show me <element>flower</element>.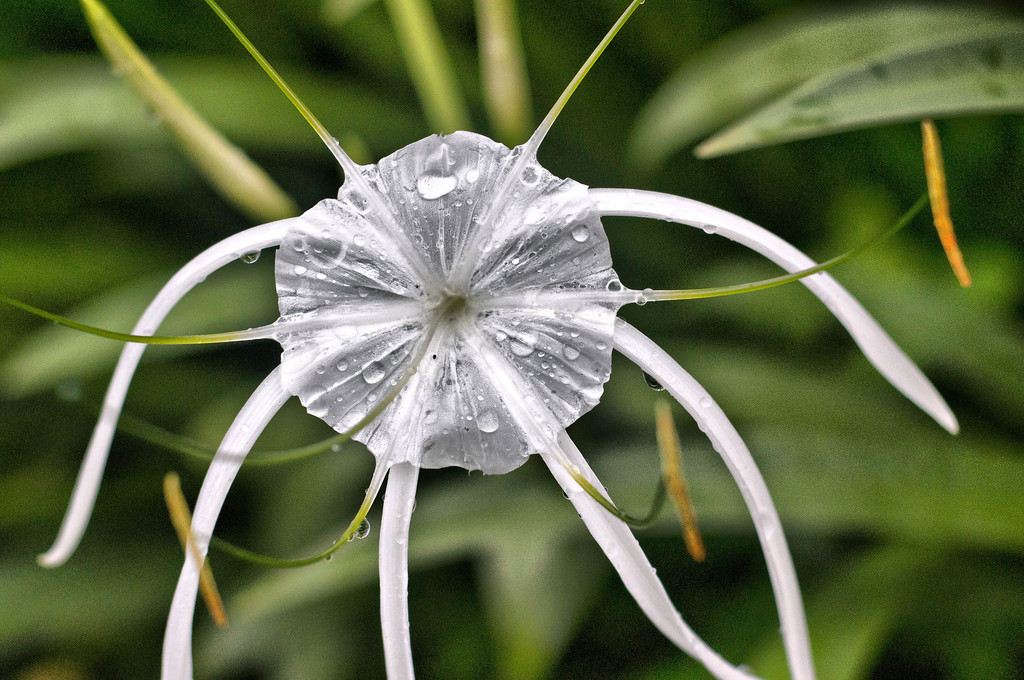
<element>flower</element> is here: bbox(0, 0, 1016, 674).
